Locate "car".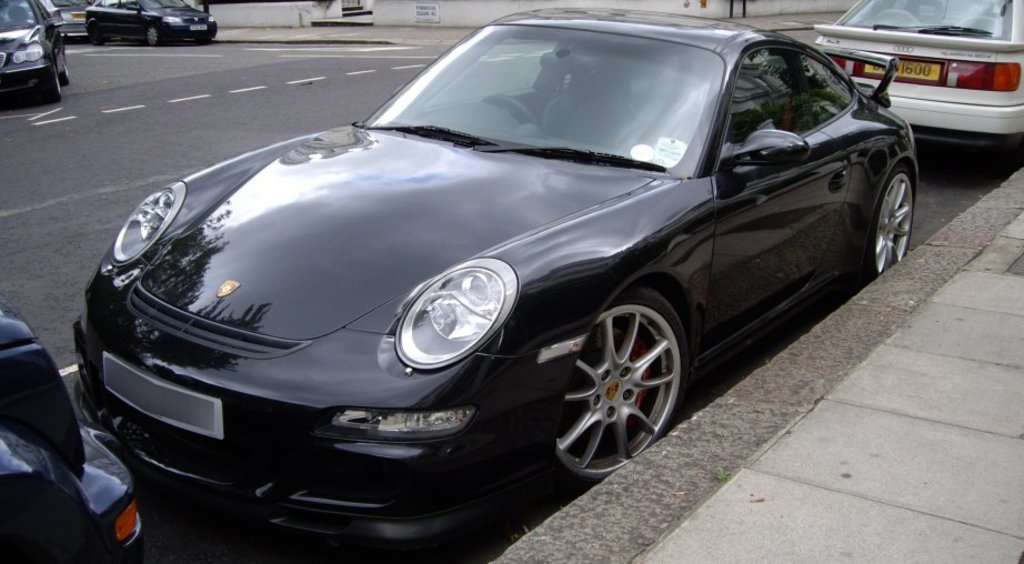
Bounding box: 44 0 87 41.
